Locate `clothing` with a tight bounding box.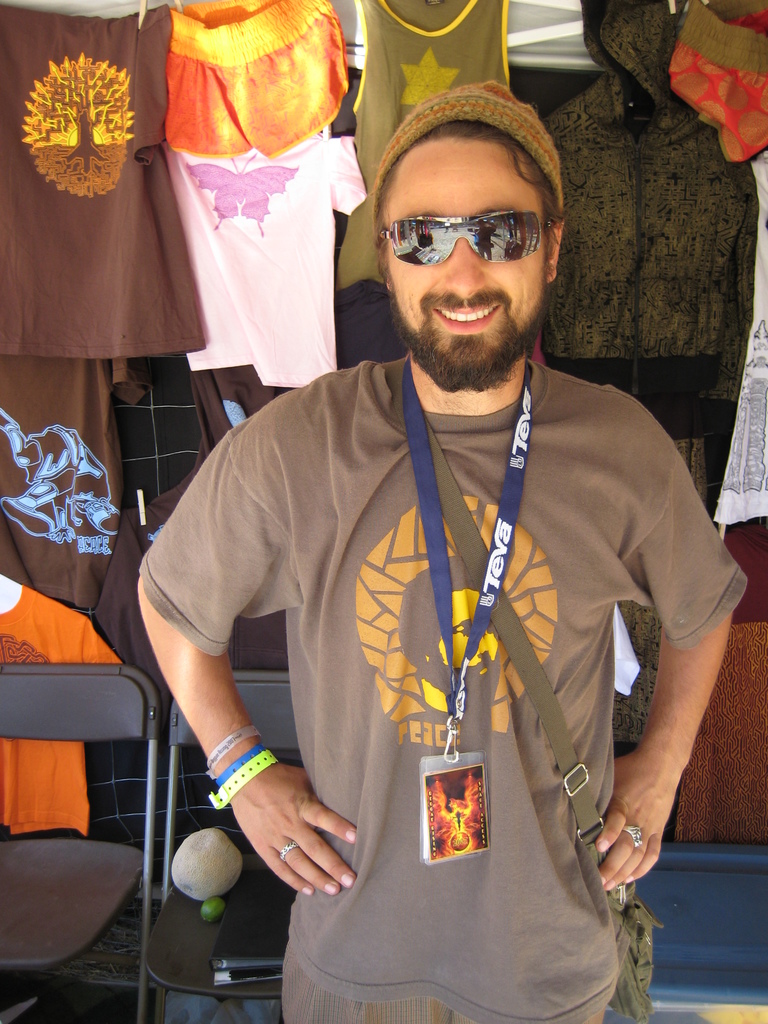
detection(531, 0, 723, 410).
